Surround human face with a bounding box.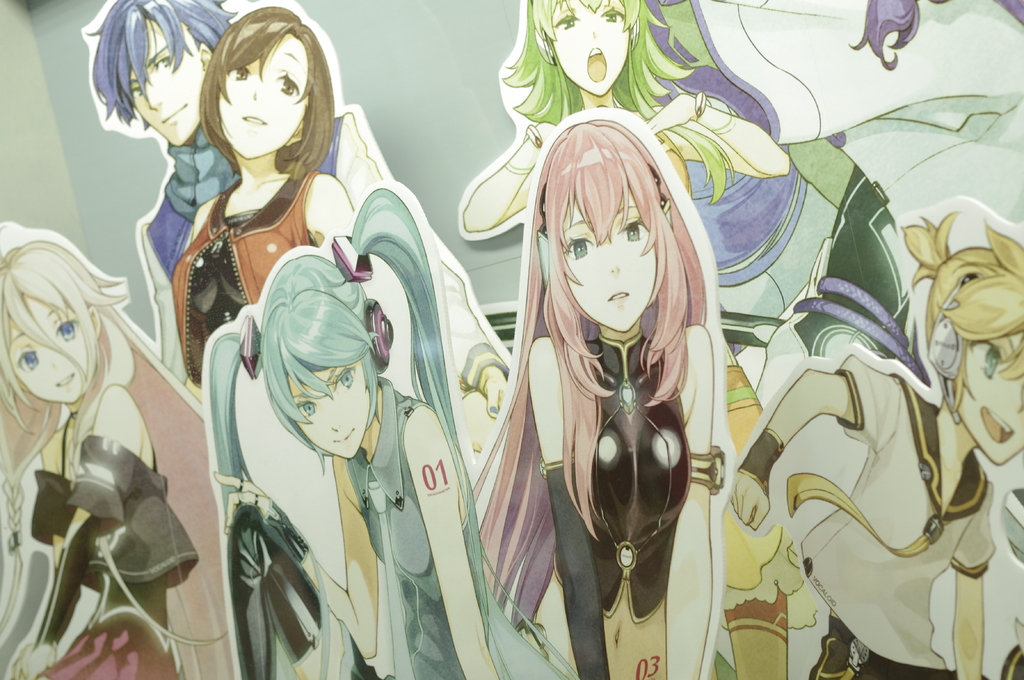
region(213, 25, 313, 163).
